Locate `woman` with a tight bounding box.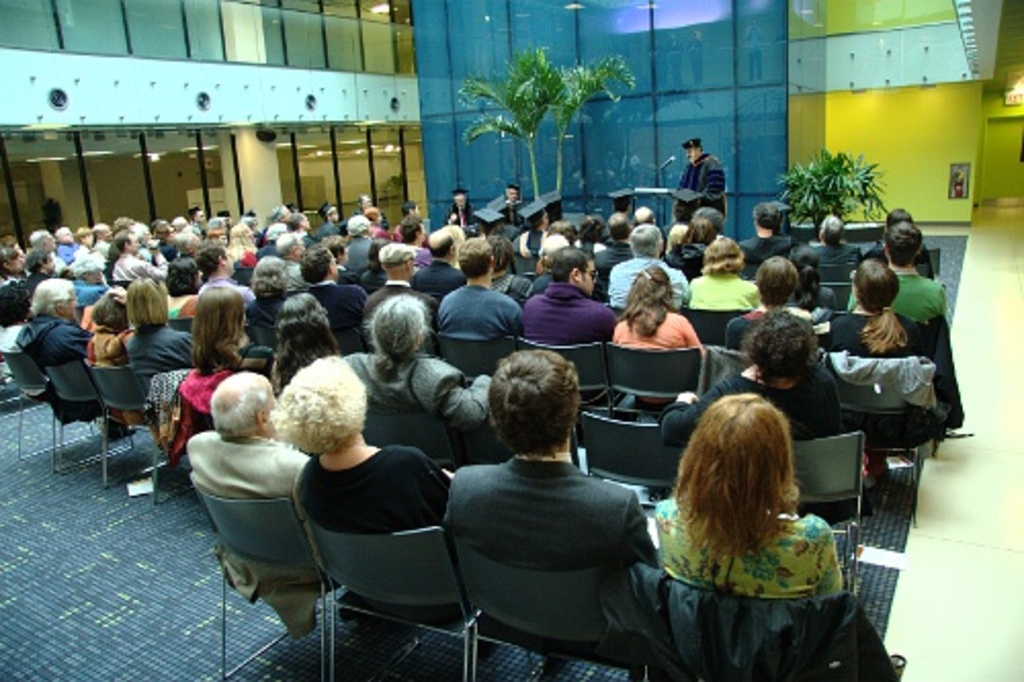
(left=125, top=276, right=215, bottom=385).
